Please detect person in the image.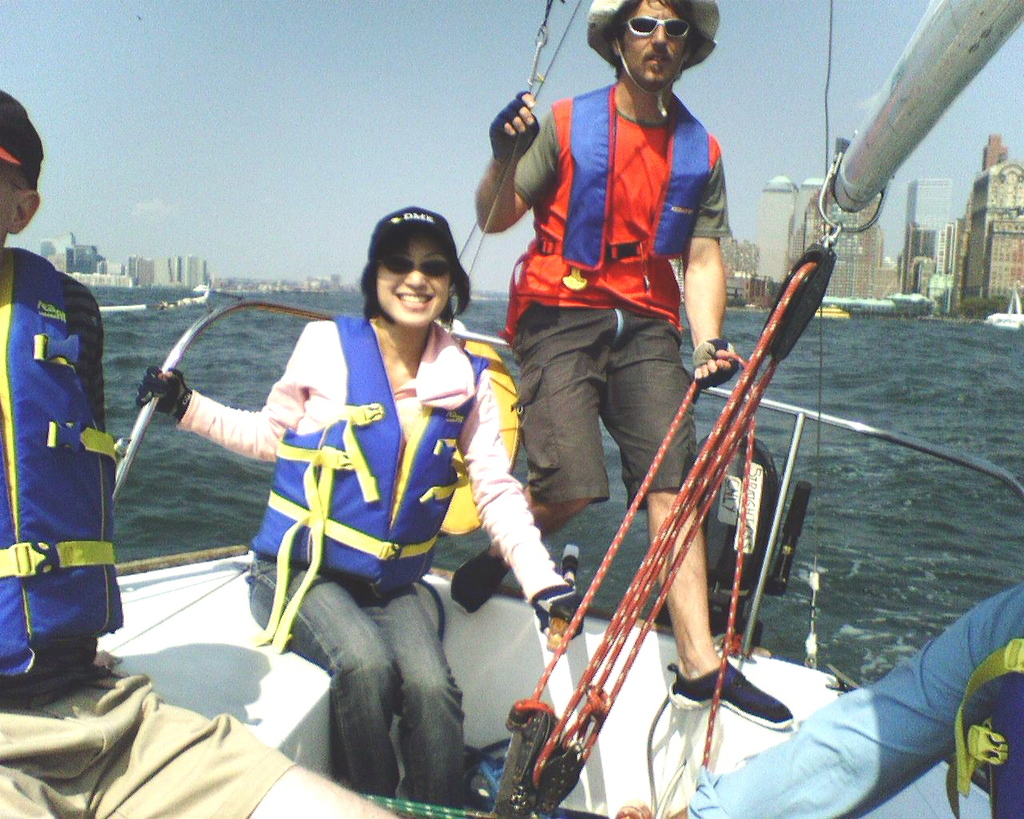
box(646, 582, 1022, 818).
